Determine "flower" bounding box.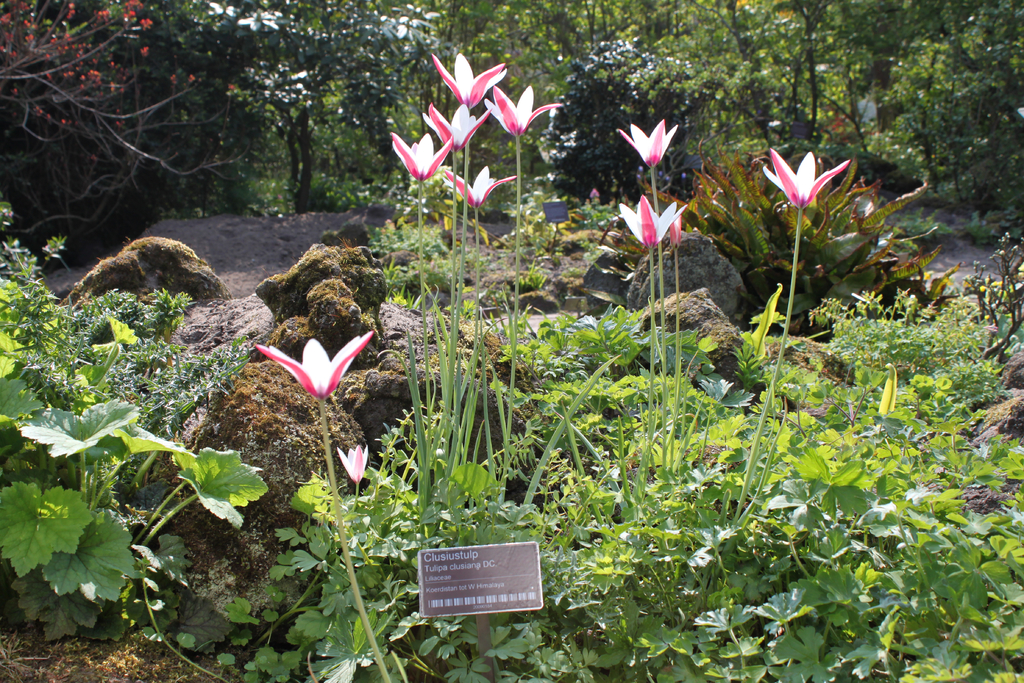
Determined: pyautogui.locateOnScreen(444, 165, 520, 206).
